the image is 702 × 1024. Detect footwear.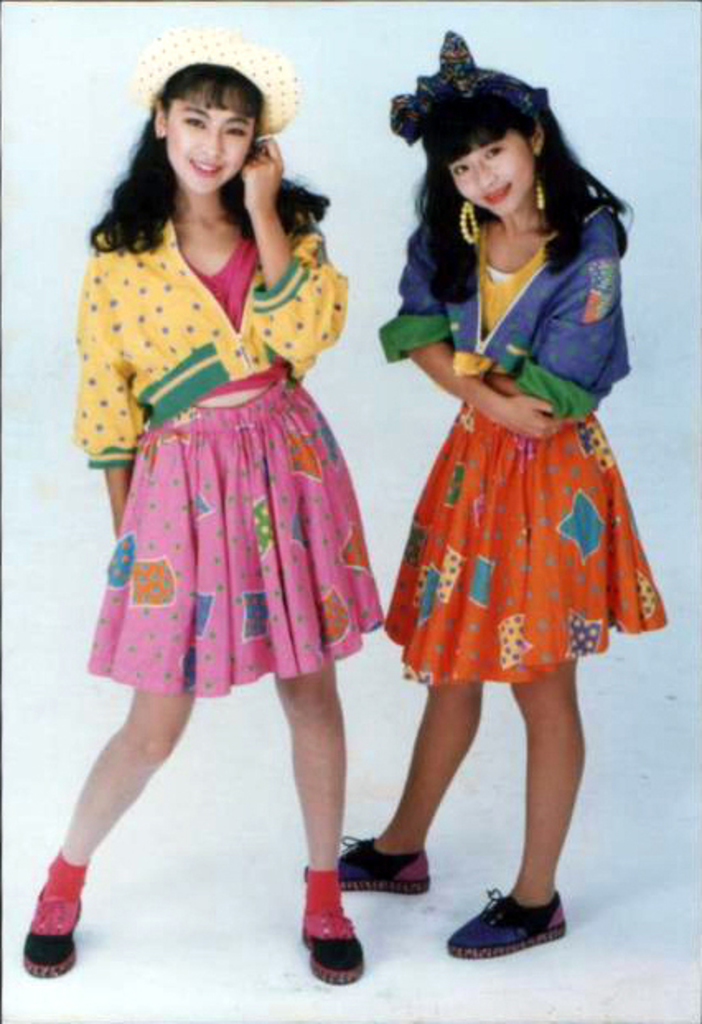
Detection: detection(297, 833, 430, 894).
